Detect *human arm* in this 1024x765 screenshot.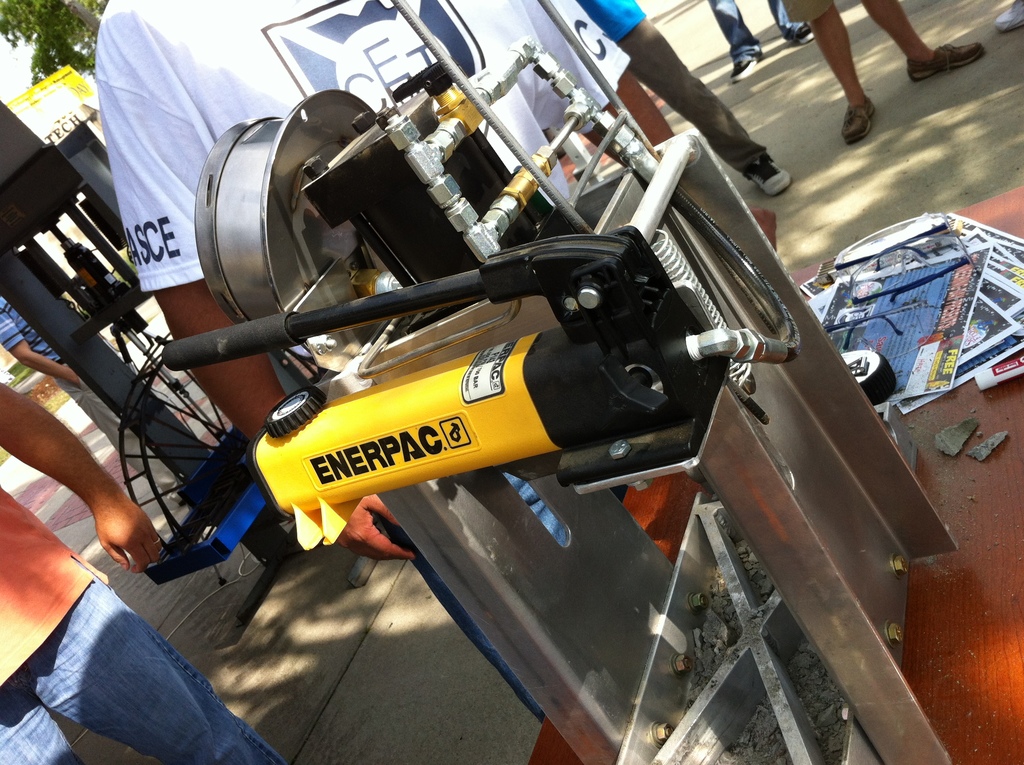
Detection: region(1, 302, 88, 391).
